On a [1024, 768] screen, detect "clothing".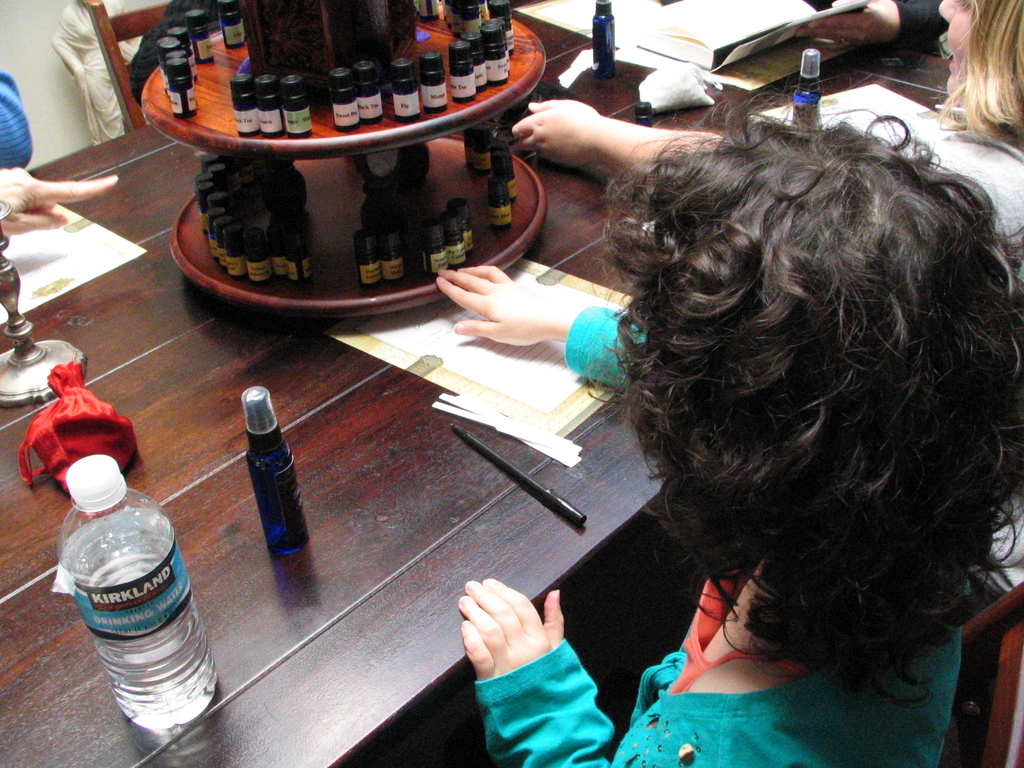
{"left": 0, "top": 69, "right": 31, "bottom": 168}.
